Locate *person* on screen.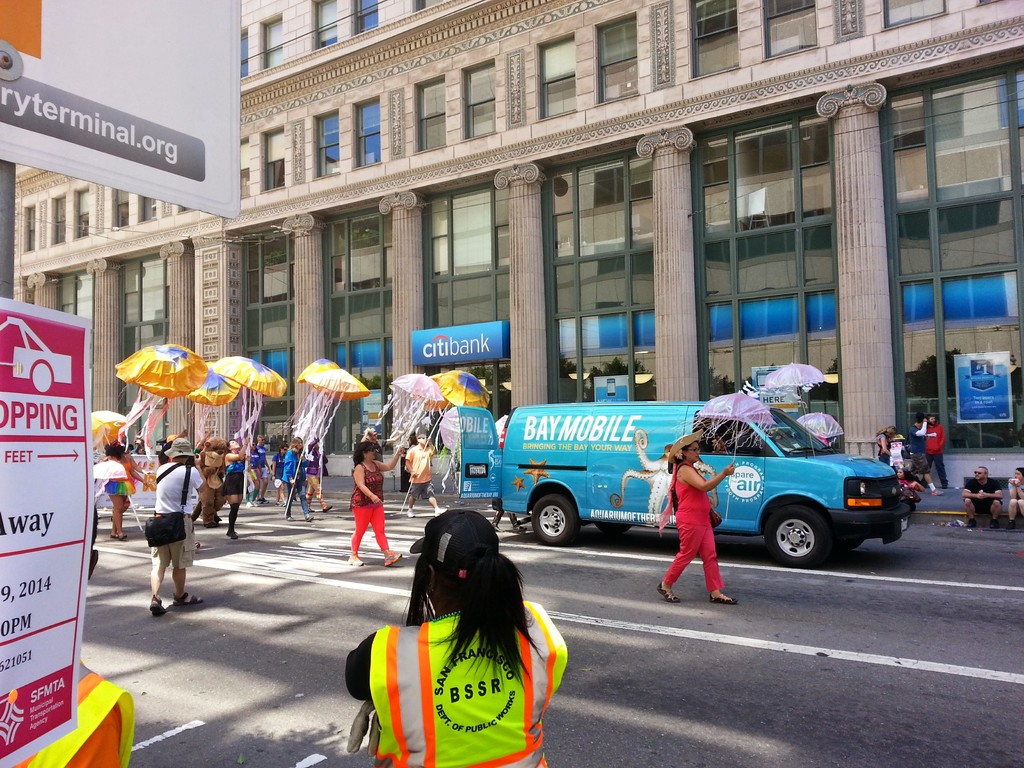
On screen at [left=159, top=432, right=189, bottom=465].
